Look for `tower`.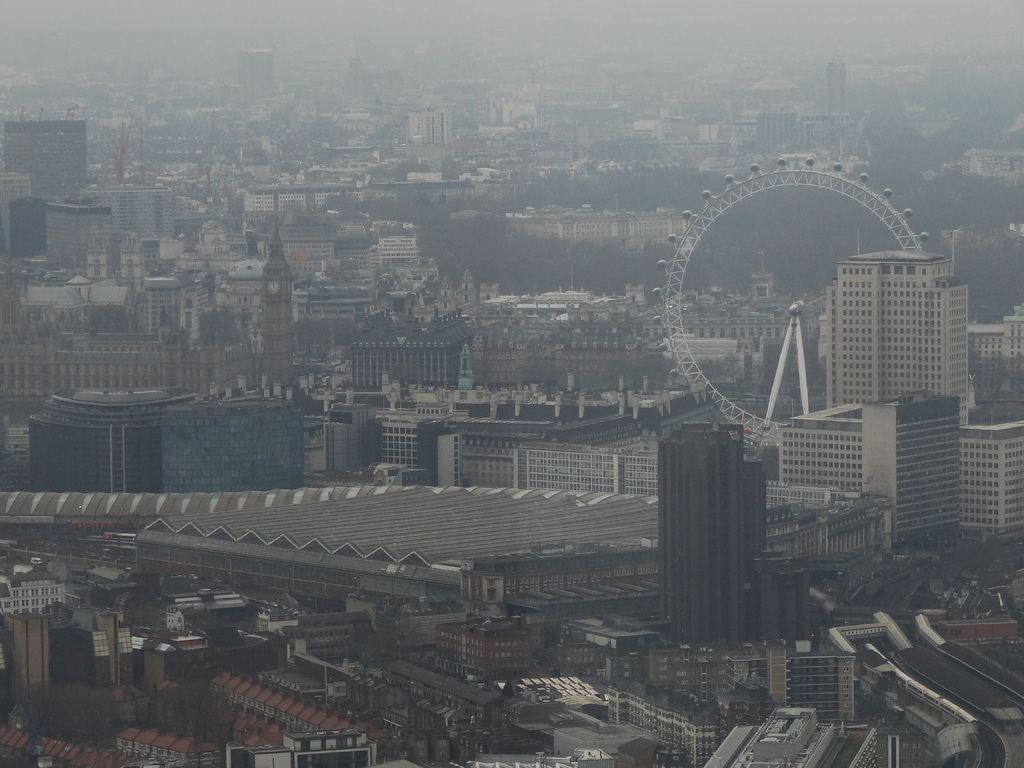
Found: pyautogui.locateOnScreen(969, 305, 1023, 412).
